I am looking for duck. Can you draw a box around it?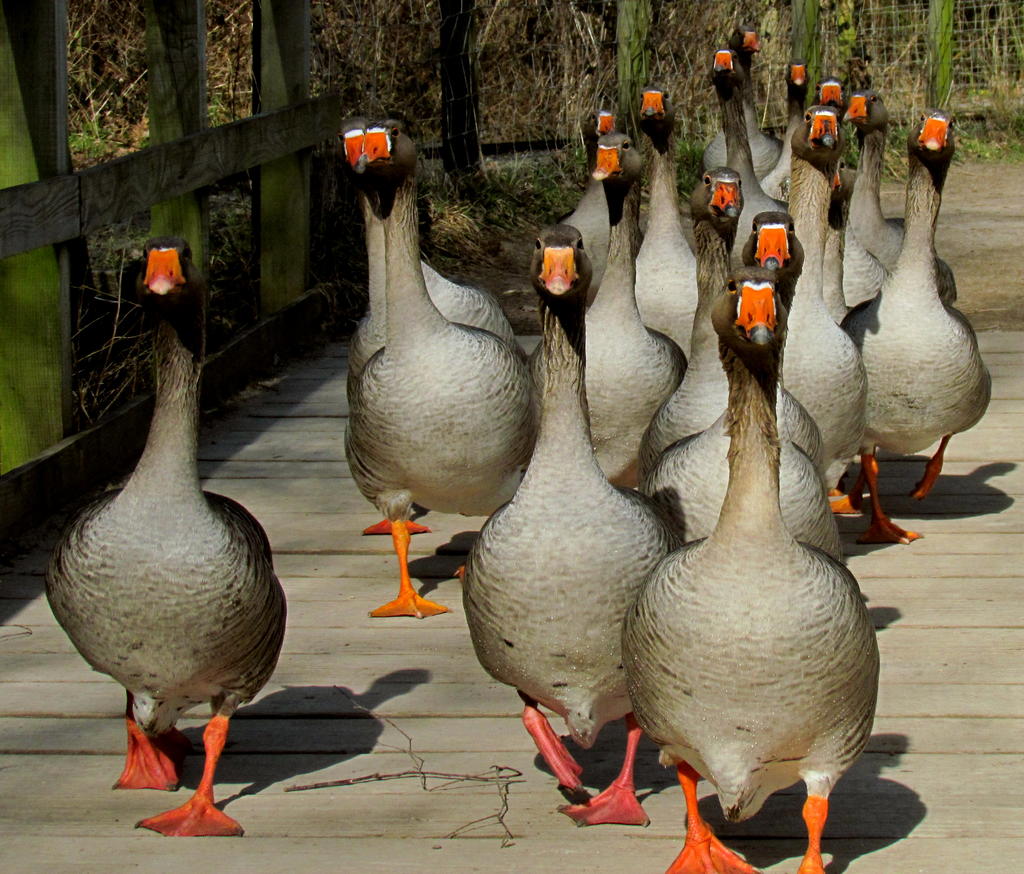
Sure, the bounding box is (822,86,909,314).
